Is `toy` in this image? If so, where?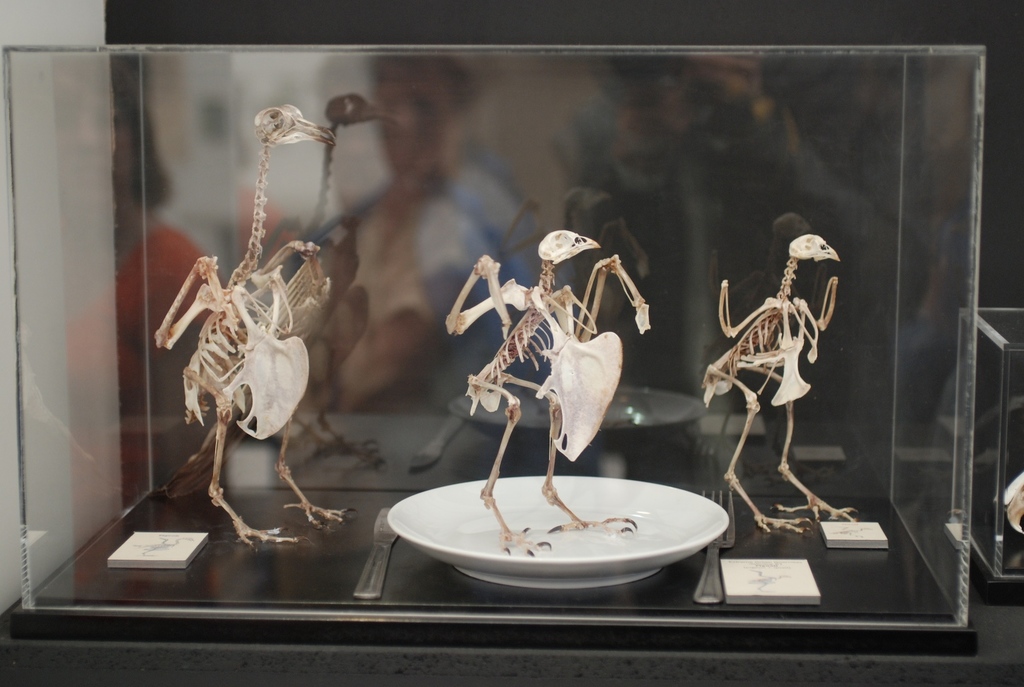
Yes, at [882,133,979,250].
